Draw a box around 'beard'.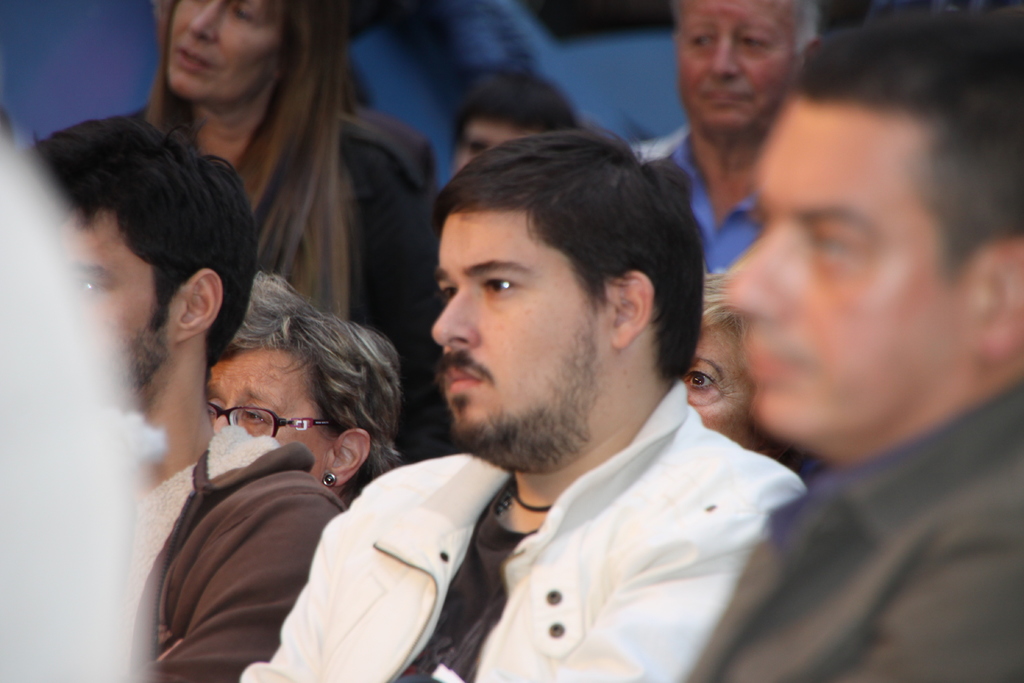
left=426, top=272, right=621, bottom=468.
